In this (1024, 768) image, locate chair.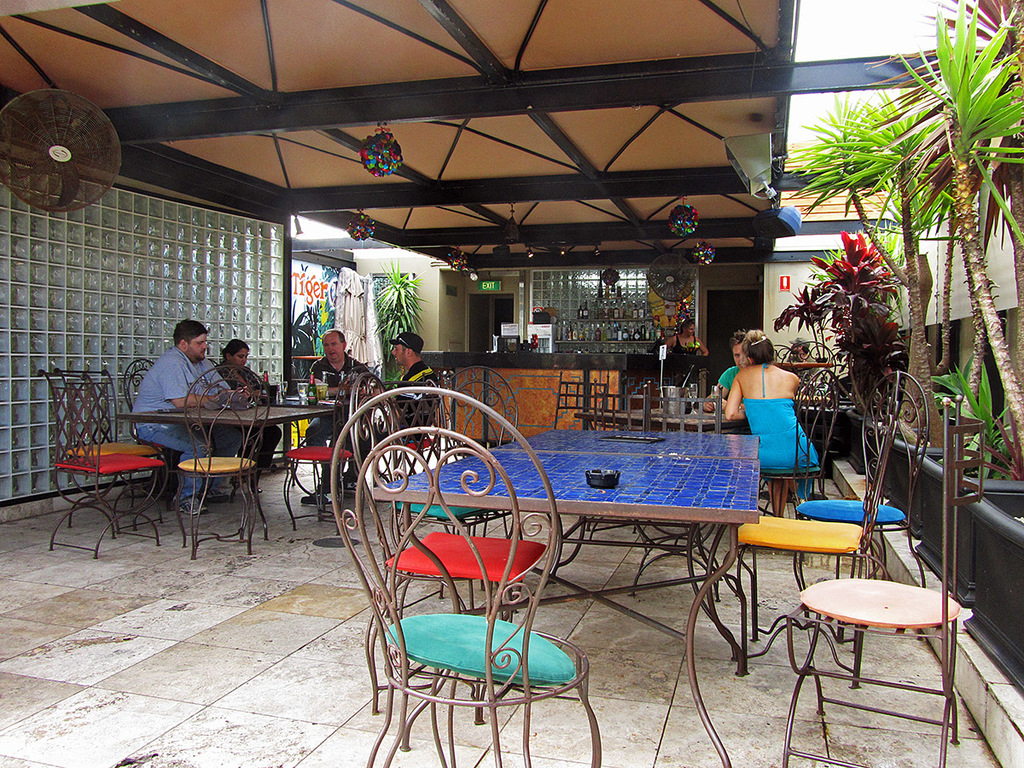
Bounding box: {"x1": 176, "y1": 358, "x2": 268, "y2": 560}.
